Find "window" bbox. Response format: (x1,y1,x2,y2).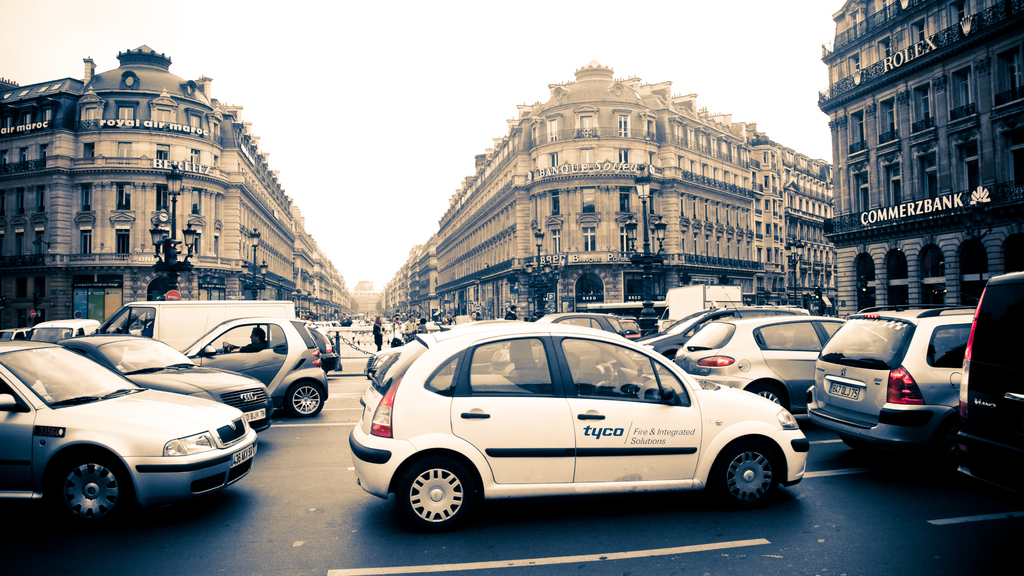
(120,109,133,122).
